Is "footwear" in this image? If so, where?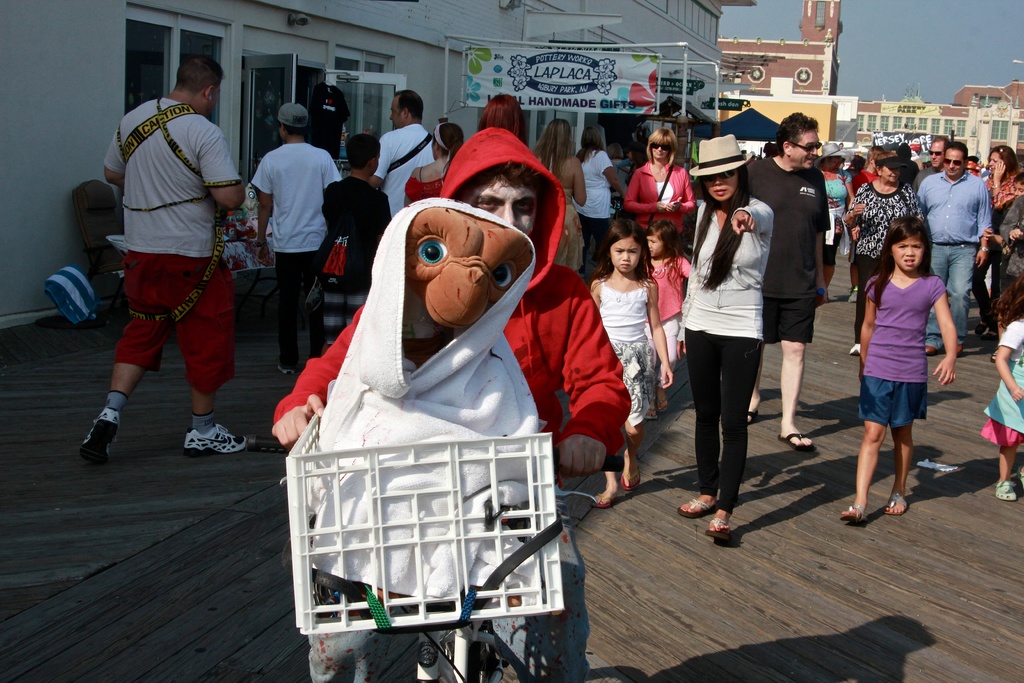
Yes, at 847,343,862,355.
